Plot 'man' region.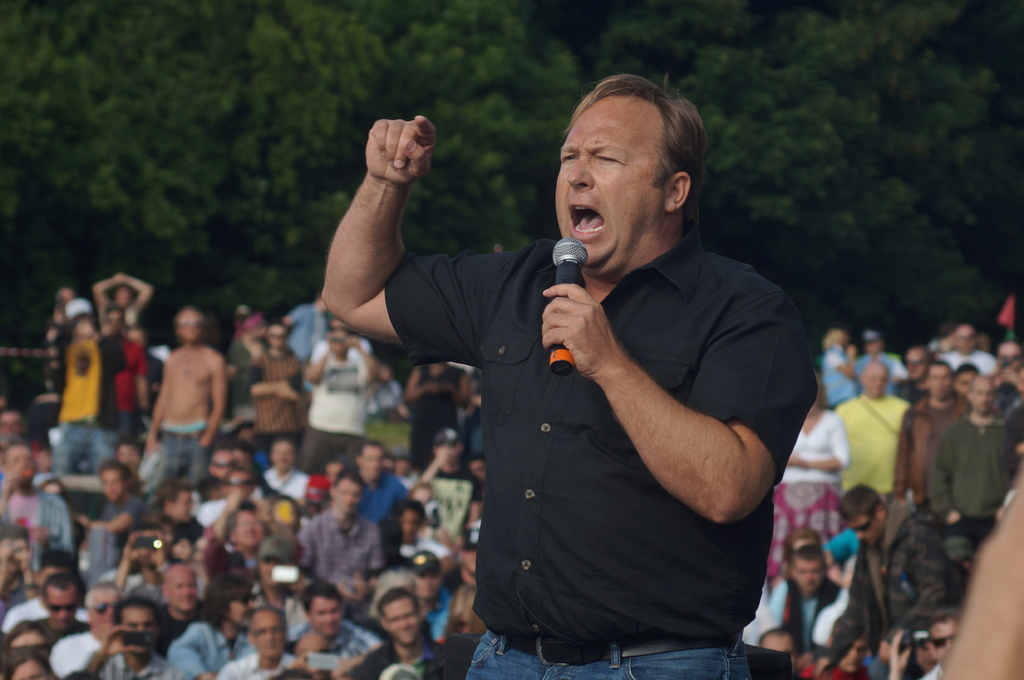
Plotted at [166,571,255,679].
